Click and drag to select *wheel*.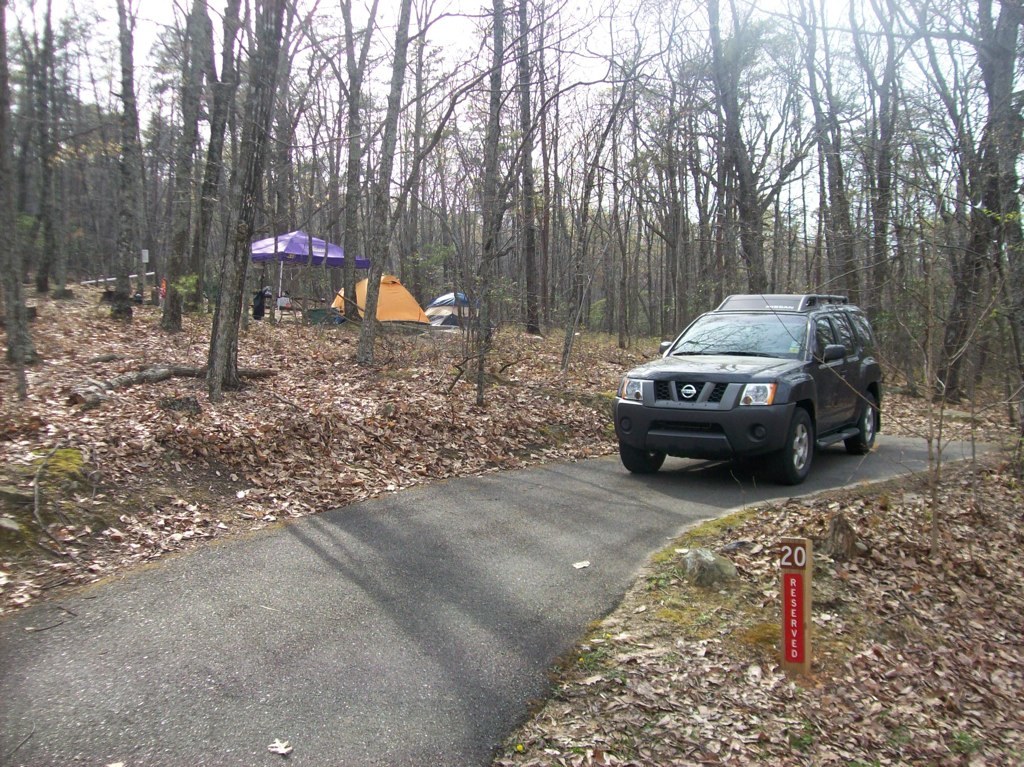
Selection: region(778, 409, 817, 483).
